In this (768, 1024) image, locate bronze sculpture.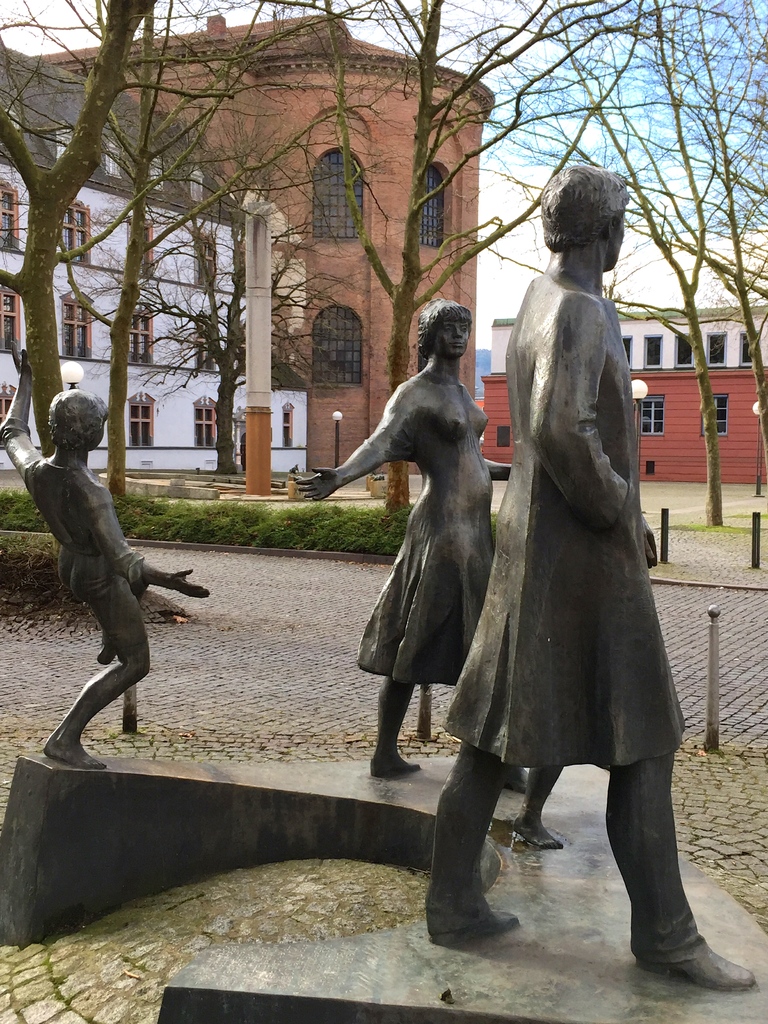
Bounding box: rect(280, 300, 508, 791).
